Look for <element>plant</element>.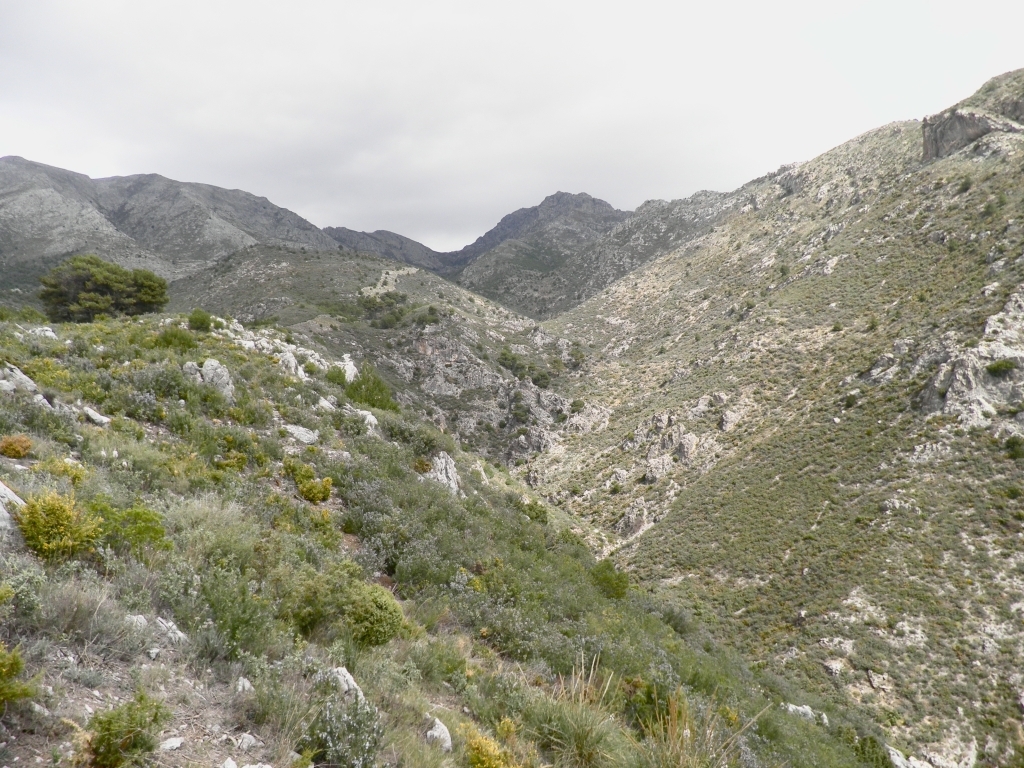
Found: [left=87, top=699, right=170, bottom=763].
